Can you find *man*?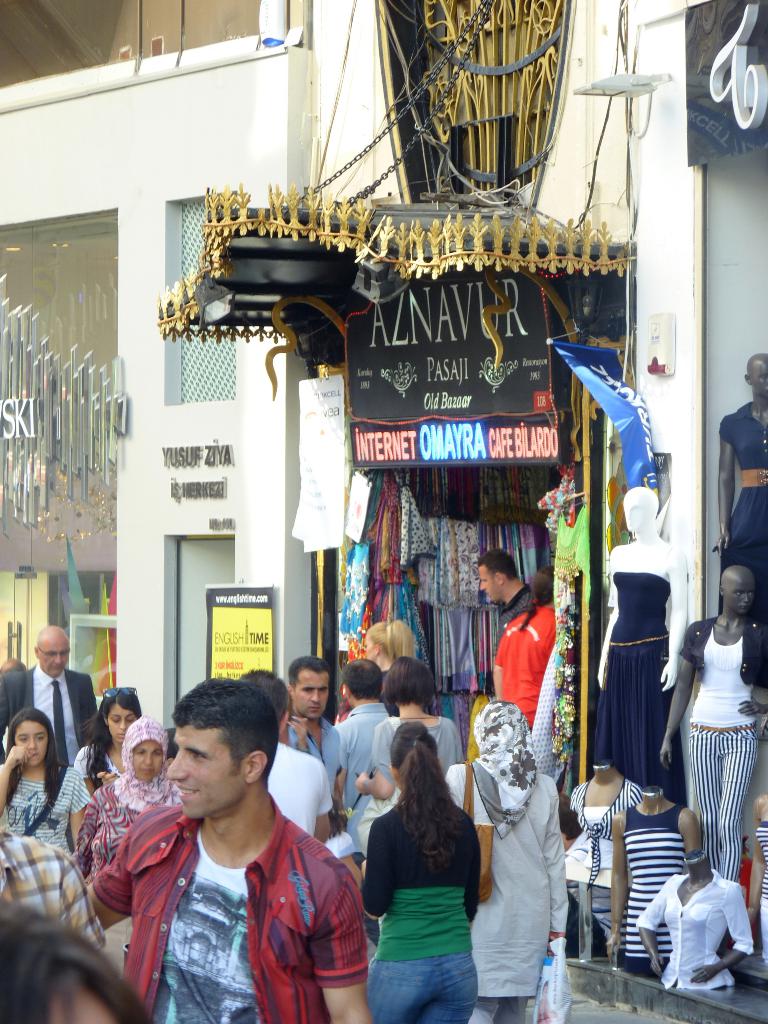
Yes, bounding box: pyautogui.locateOnScreen(286, 652, 333, 771).
